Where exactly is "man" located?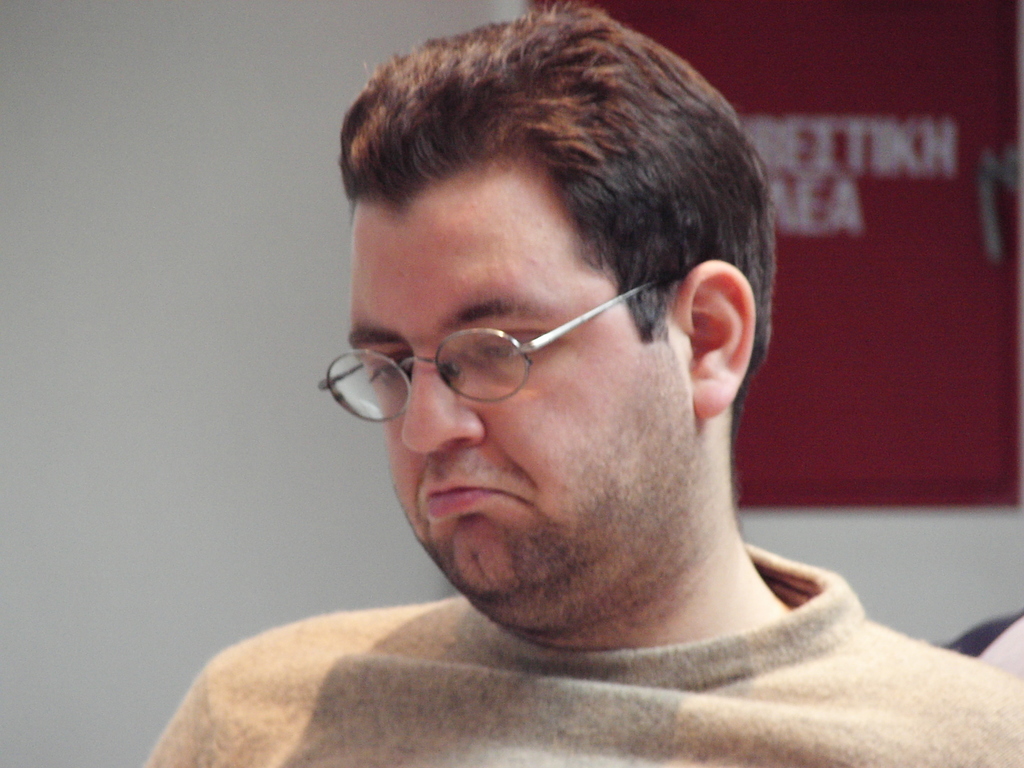
Its bounding box is <region>172, 22, 993, 758</region>.
